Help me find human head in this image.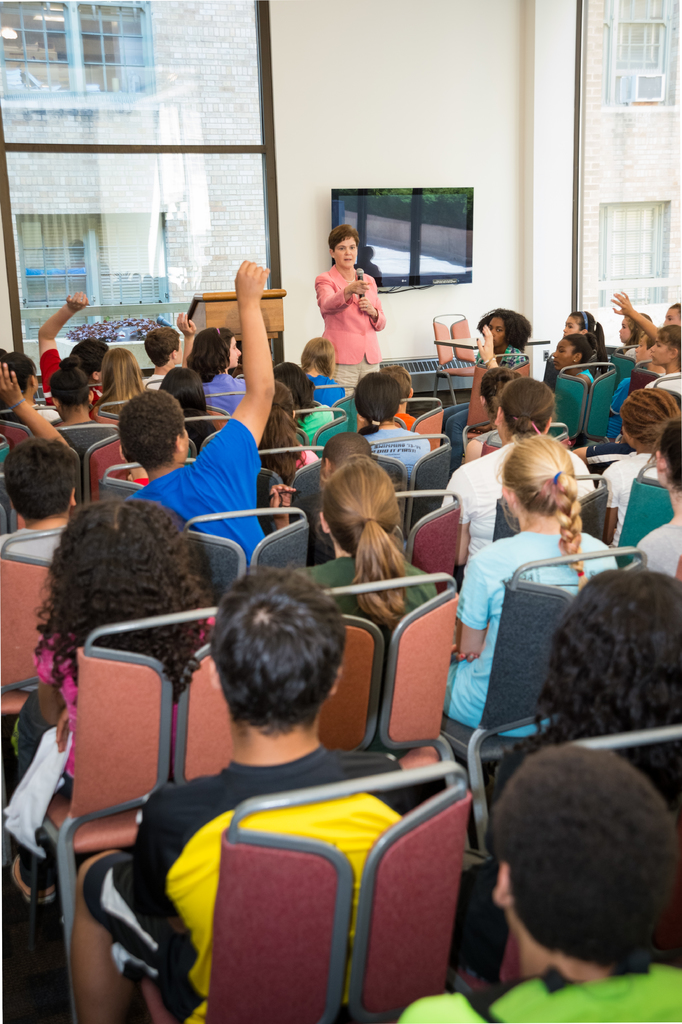
Found it: 143/326/183/368.
